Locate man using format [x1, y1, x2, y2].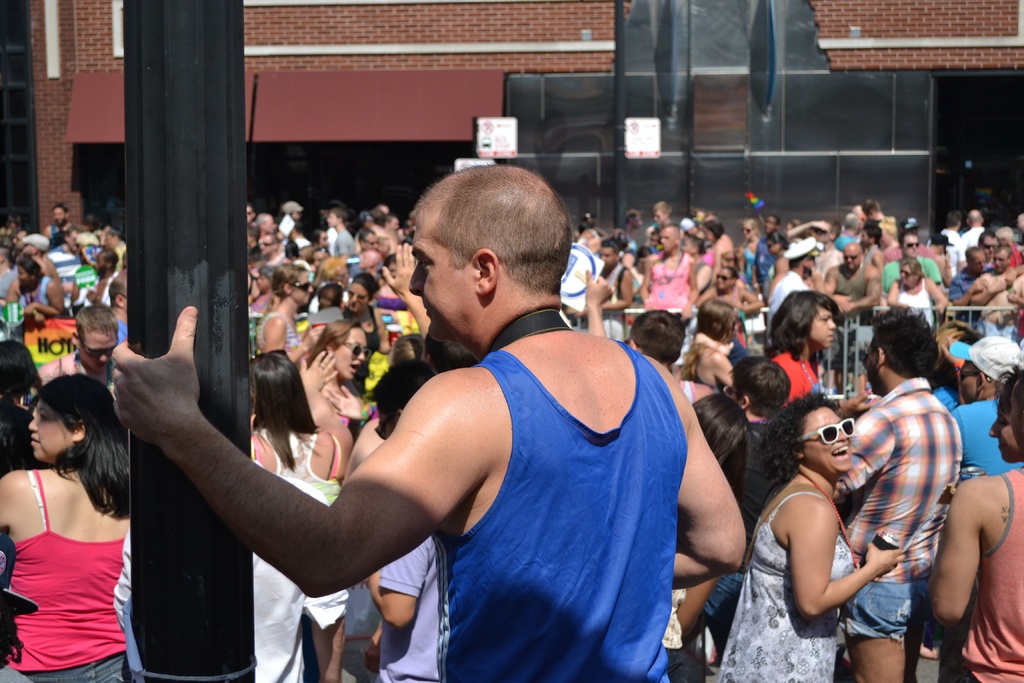
[33, 302, 120, 391].
